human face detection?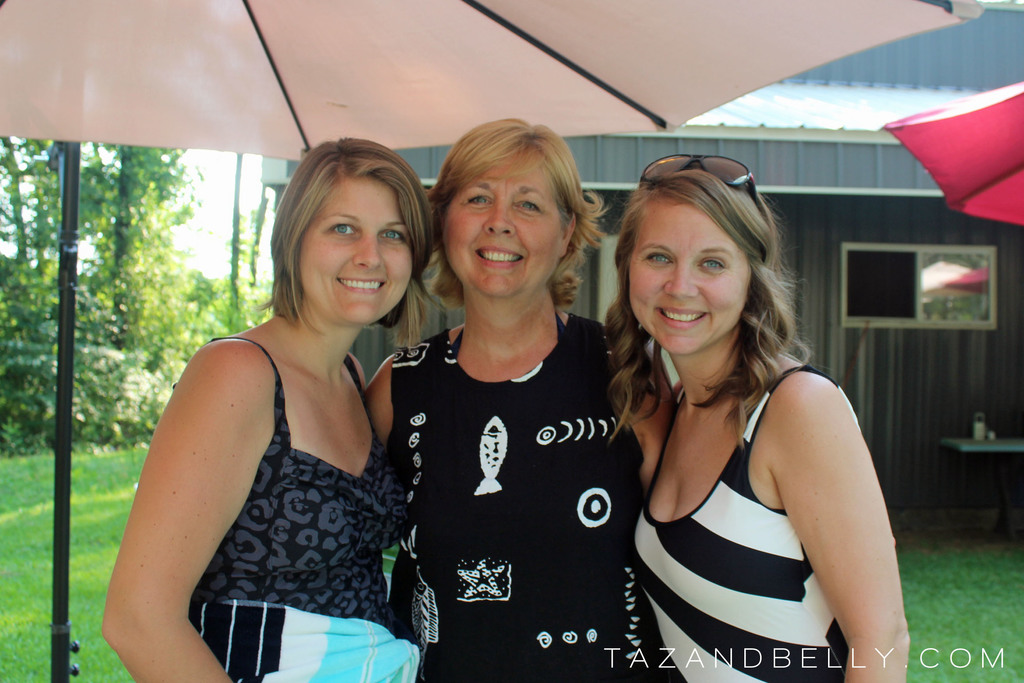
locate(630, 199, 750, 354)
